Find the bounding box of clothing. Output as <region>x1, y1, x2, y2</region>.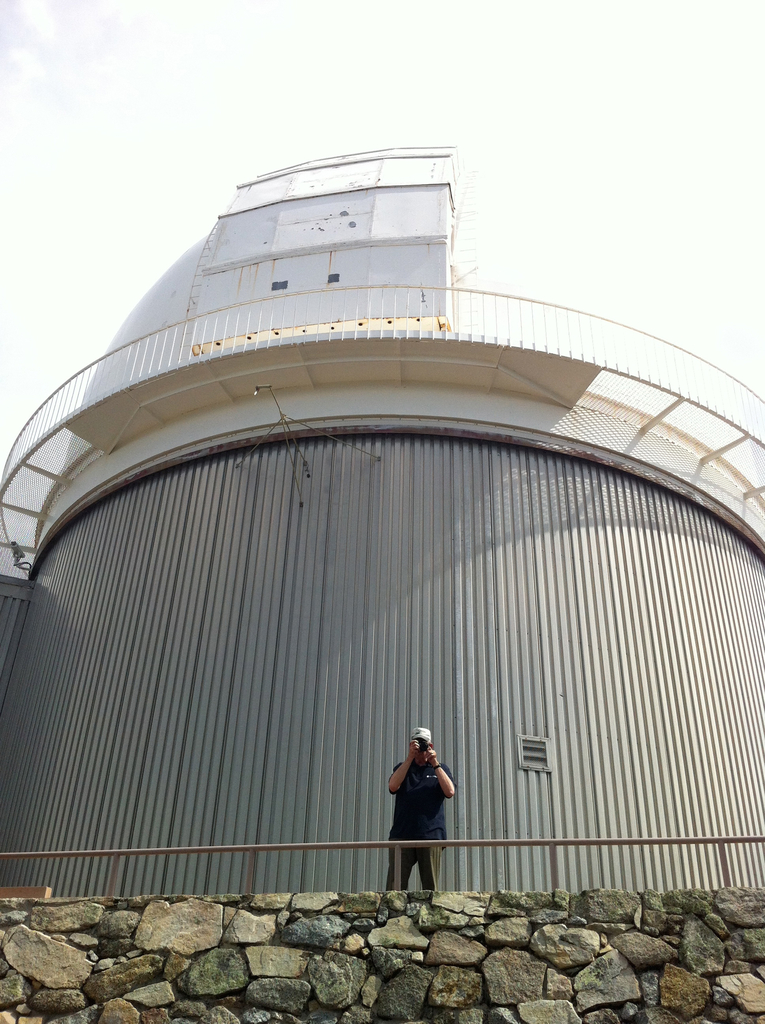
<region>378, 737, 462, 872</region>.
